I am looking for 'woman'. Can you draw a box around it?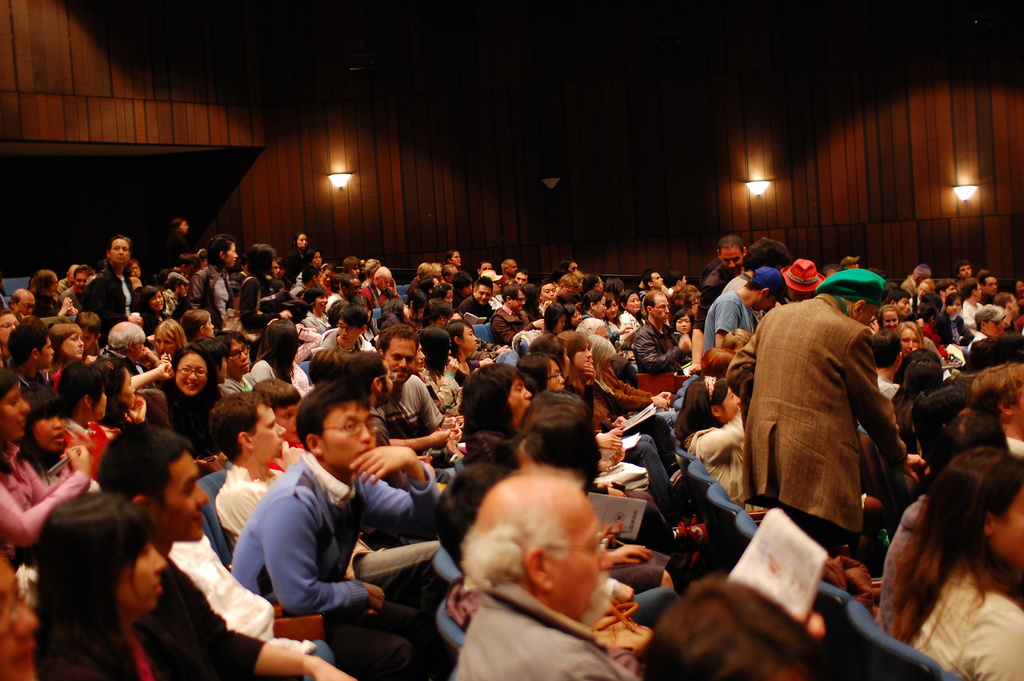
Sure, the bounding box is (x1=250, y1=321, x2=319, y2=398).
